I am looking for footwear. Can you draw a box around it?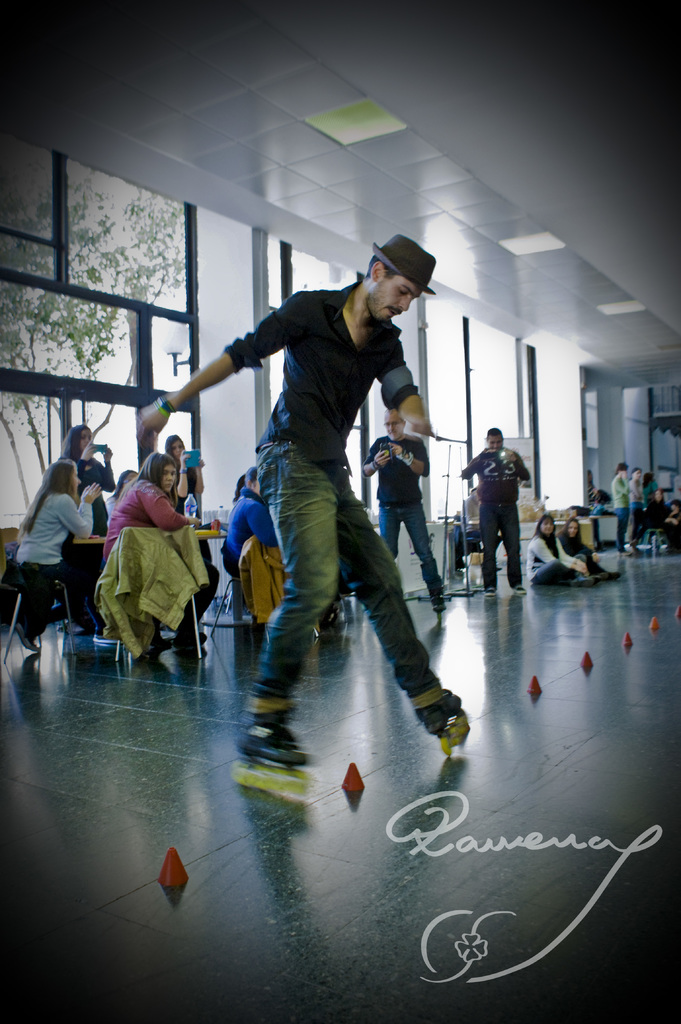
Sure, the bounding box is BBox(488, 588, 495, 597).
